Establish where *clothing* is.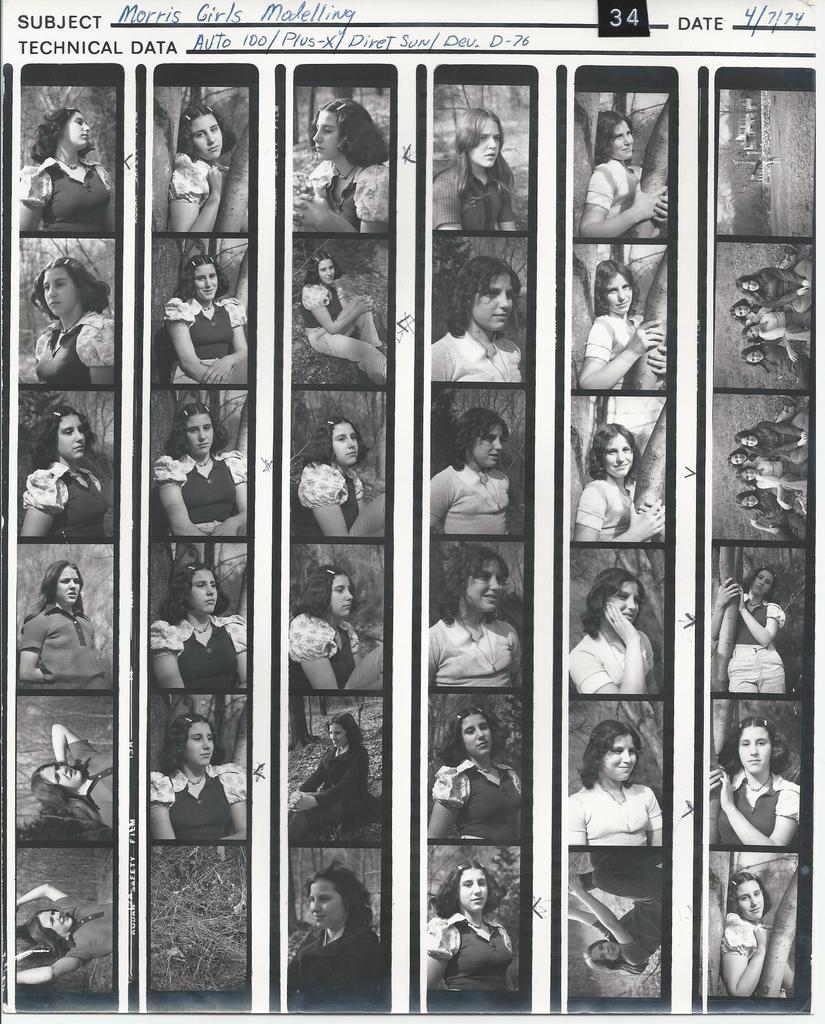
Established at crop(290, 927, 382, 1019).
